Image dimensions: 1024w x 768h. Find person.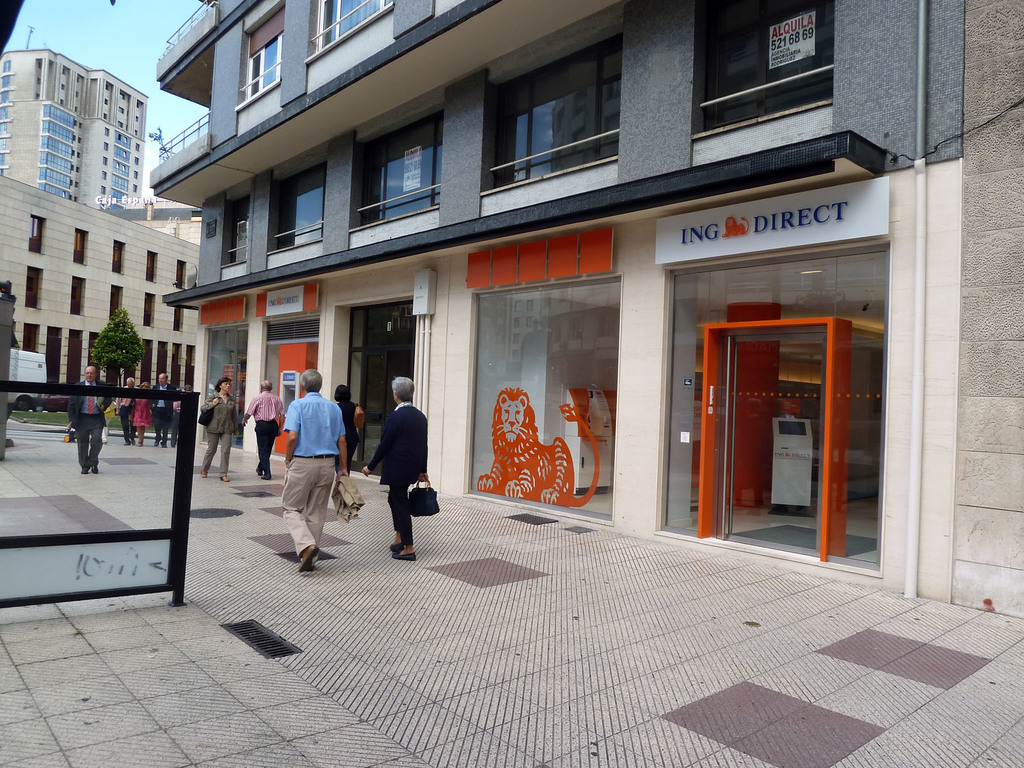
(67, 358, 118, 478).
